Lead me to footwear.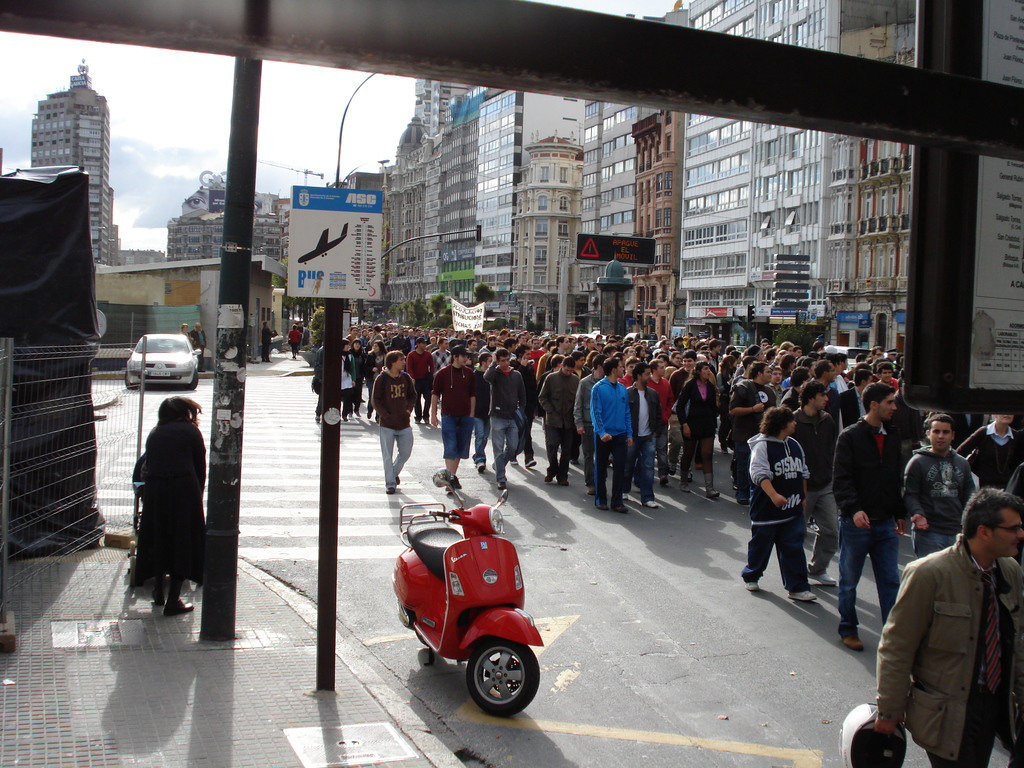
Lead to [508, 459, 520, 467].
